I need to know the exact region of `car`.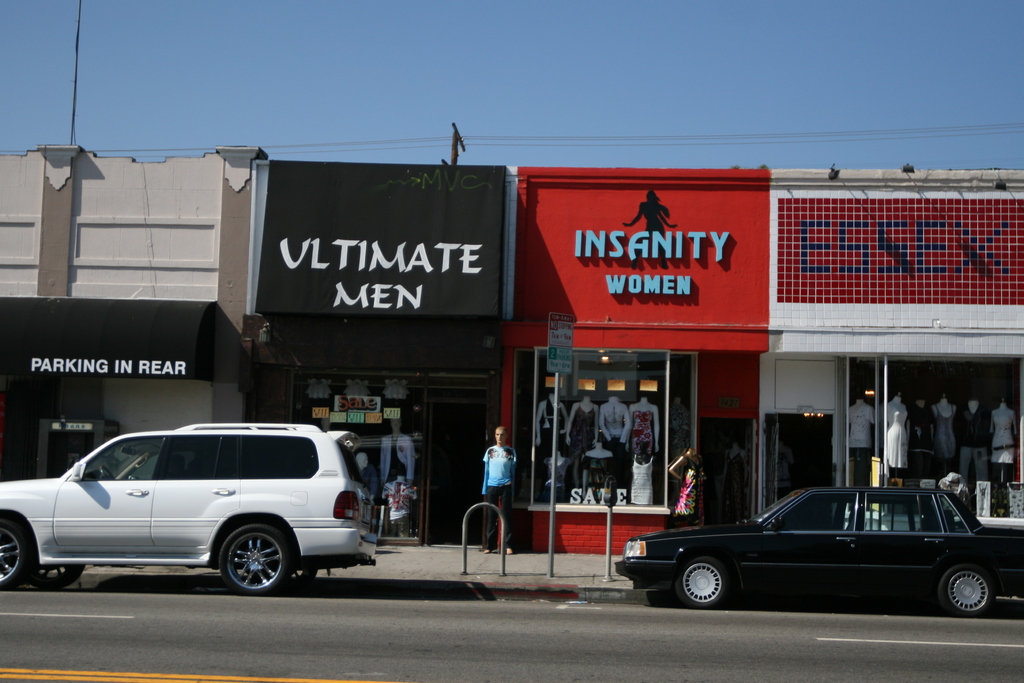
Region: region(616, 484, 1023, 617).
